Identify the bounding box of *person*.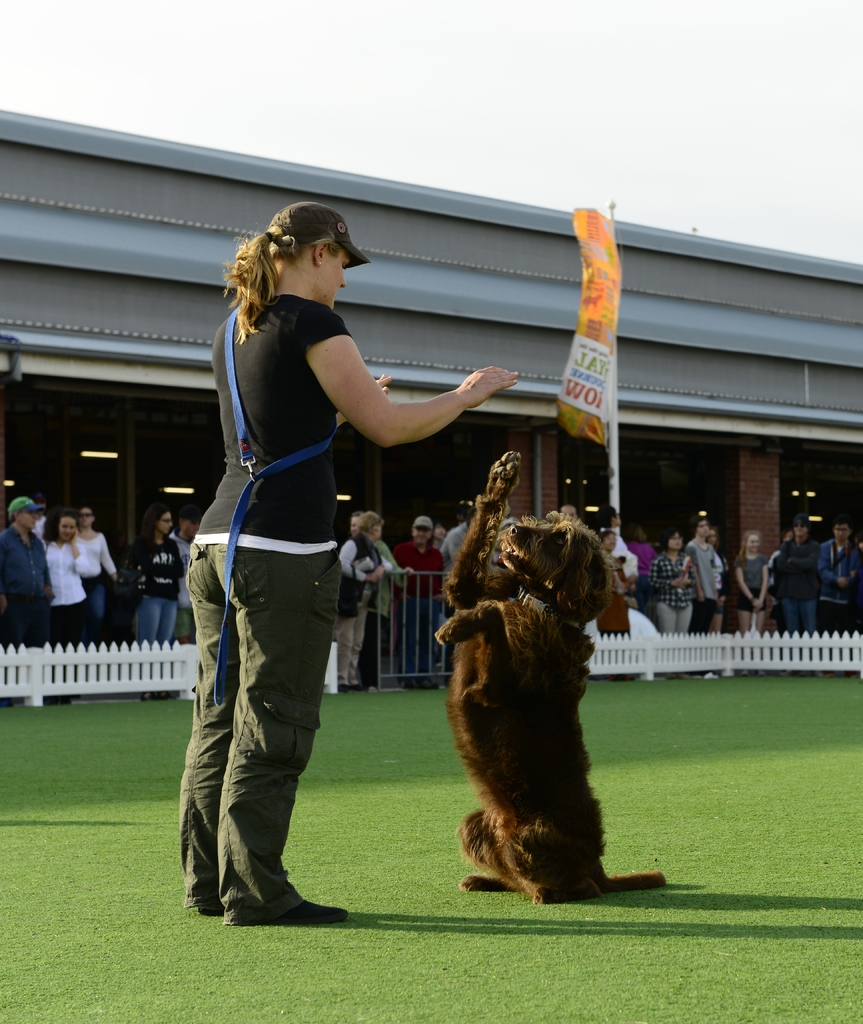
[x1=653, y1=531, x2=697, y2=630].
